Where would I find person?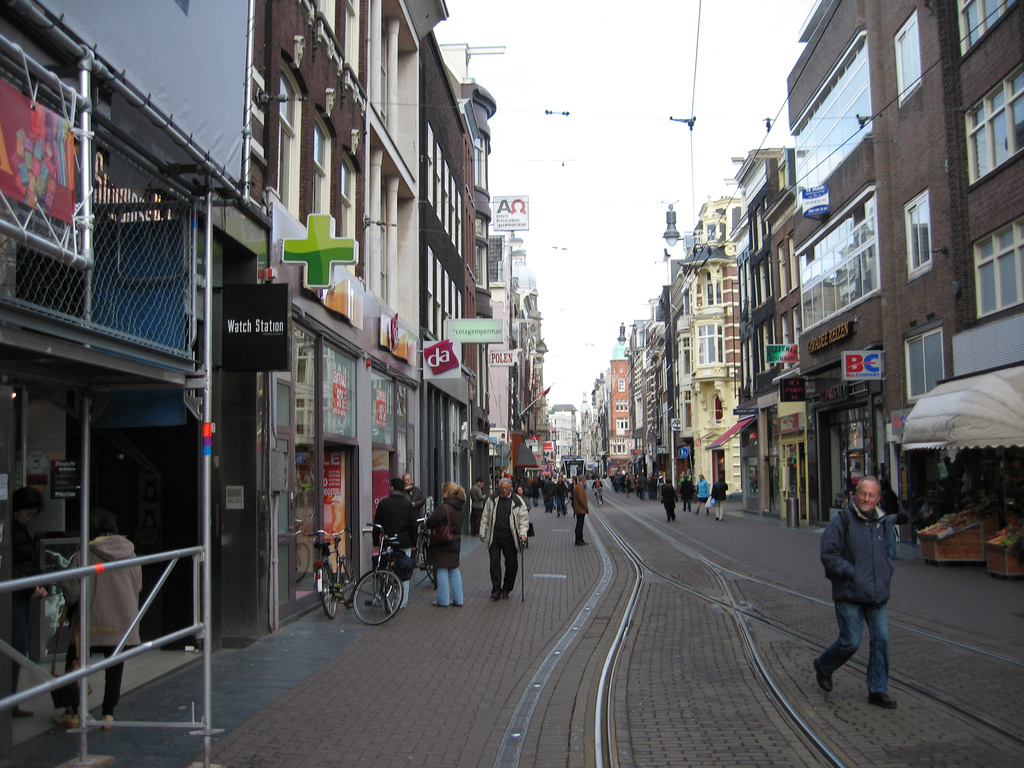
At pyautogui.locateOnScreen(552, 477, 570, 520).
